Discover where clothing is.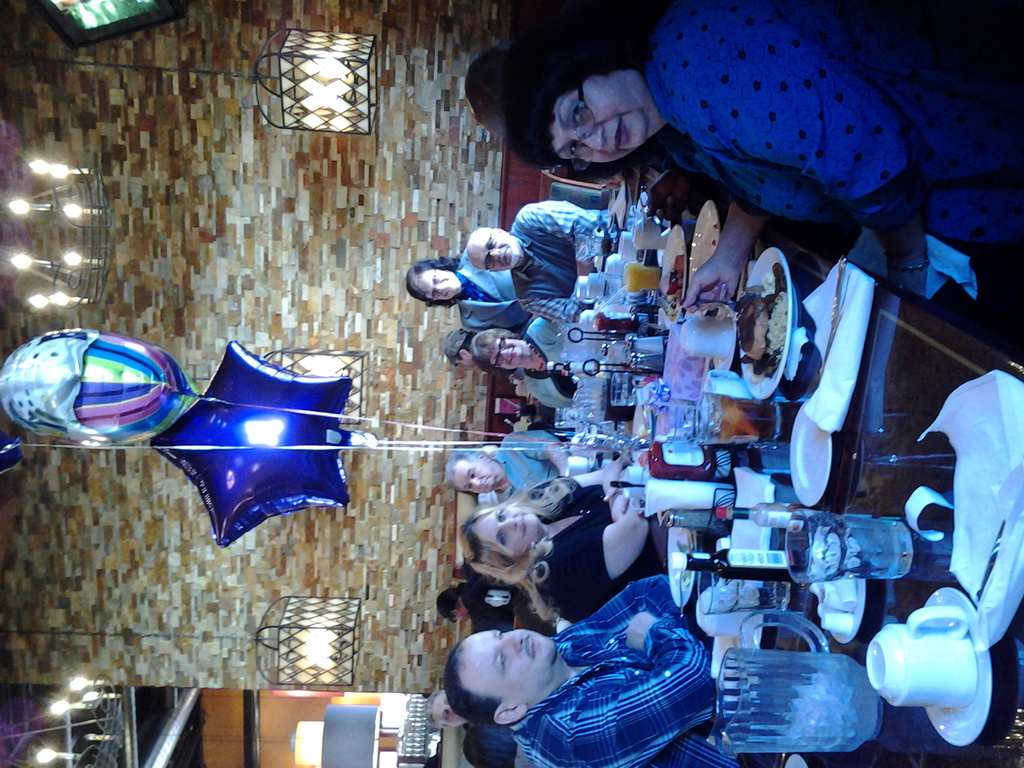
Discovered at (left=519, top=314, right=570, bottom=409).
